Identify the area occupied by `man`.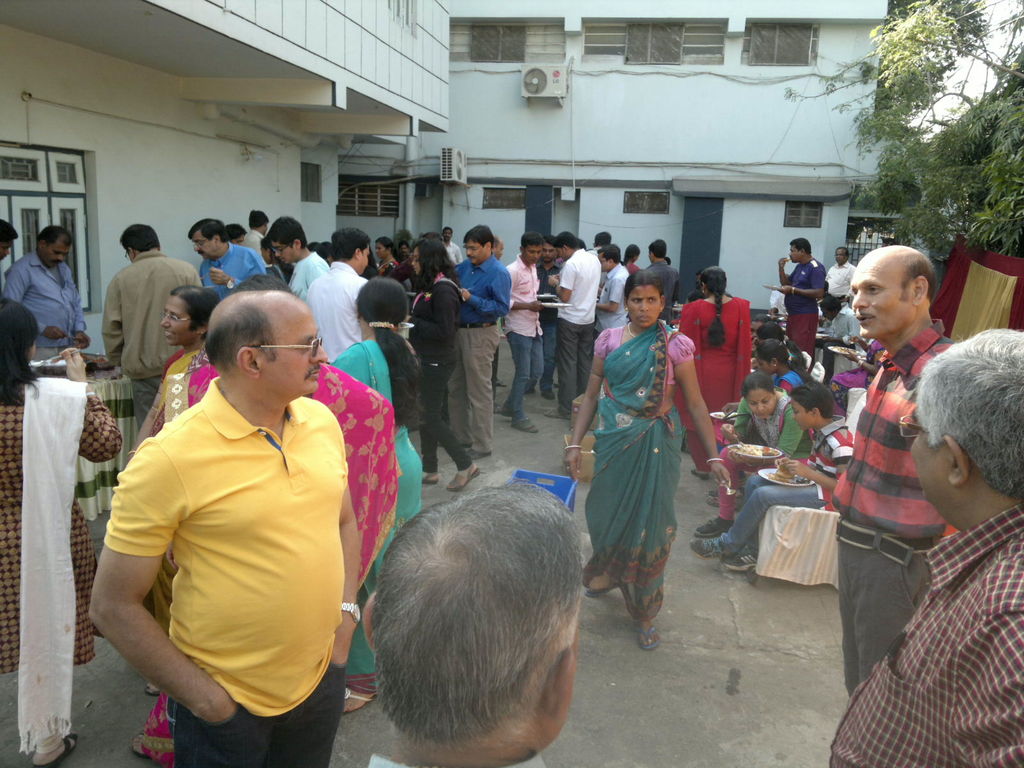
Area: box=[781, 237, 824, 372].
